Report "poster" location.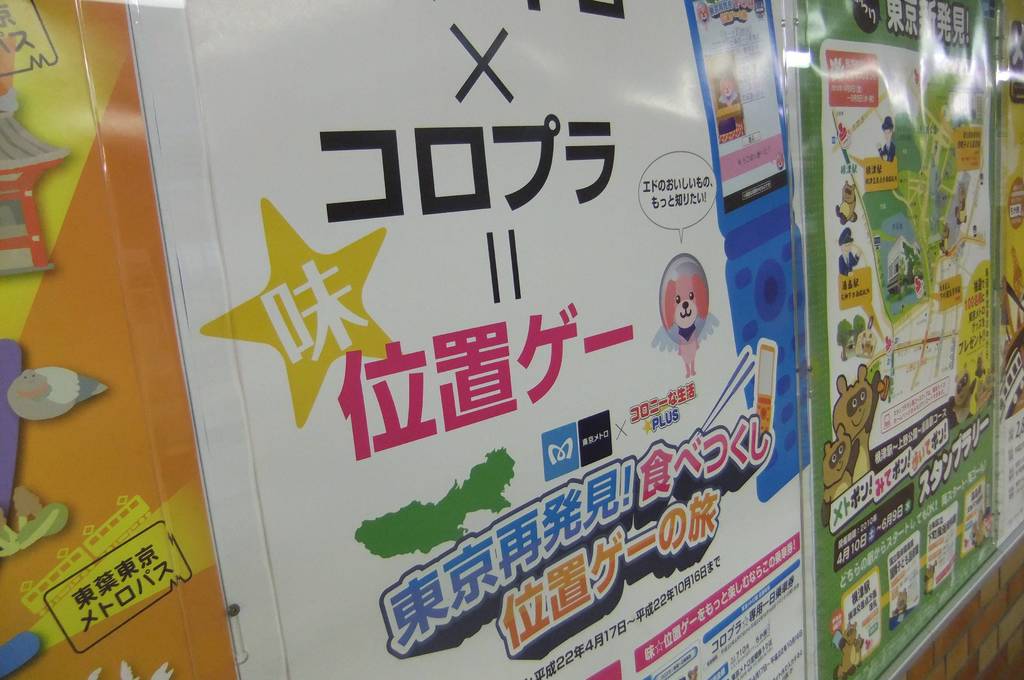
Report: l=1002, t=0, r=1023, b=557.
